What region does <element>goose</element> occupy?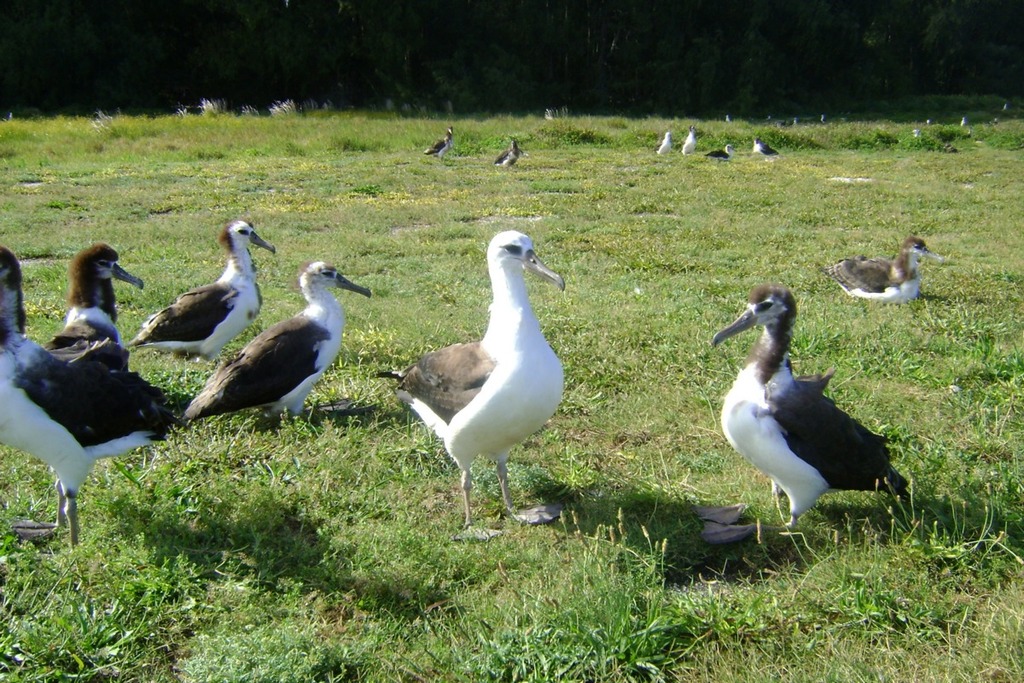
1 248 186 556.
